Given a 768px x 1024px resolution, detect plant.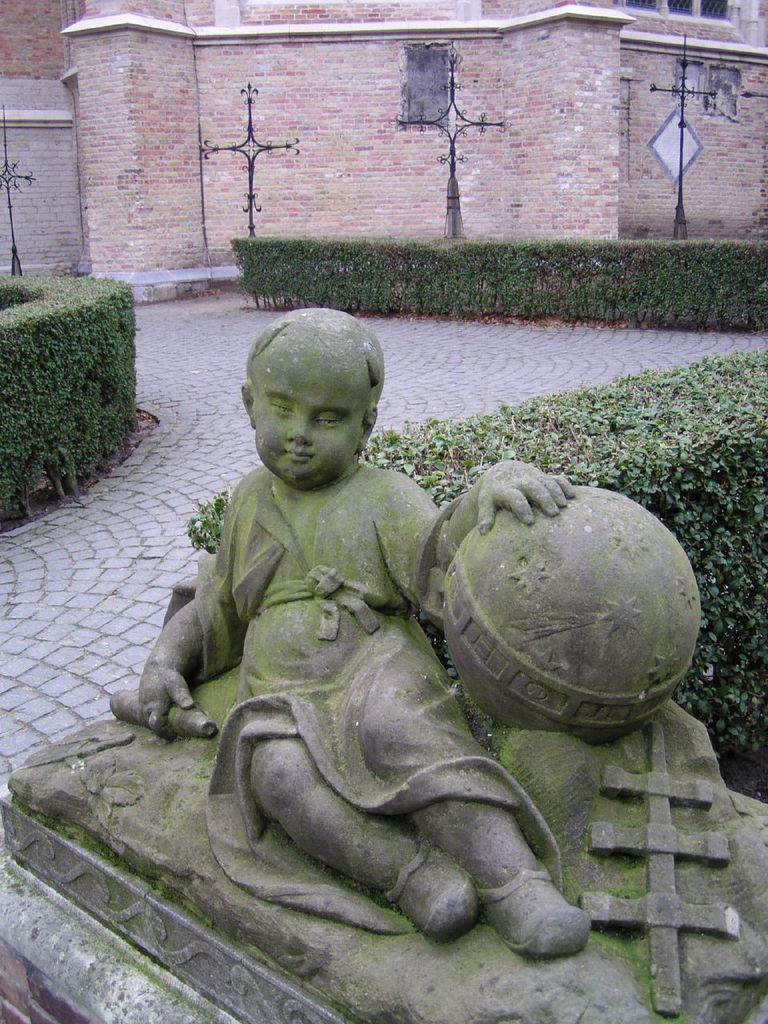
x1=190 y1=342 x2=767 y2=793.
